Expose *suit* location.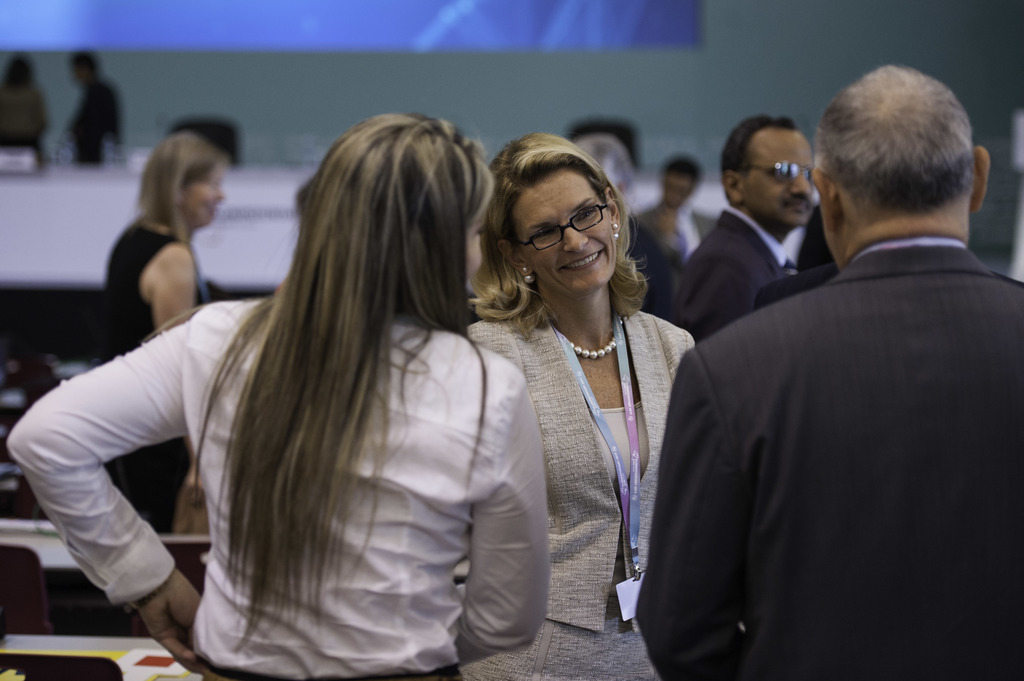
Exposed at [x1=625, y1=225, x2=1020, y2=674].
